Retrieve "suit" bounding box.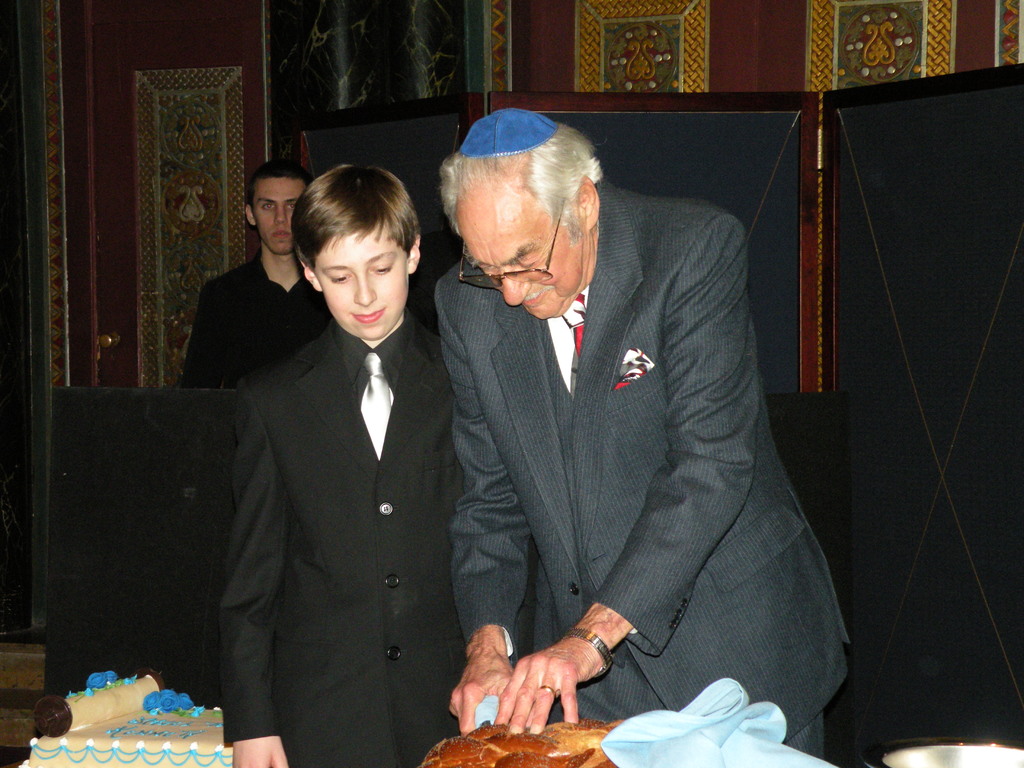
Bounding box: BBox(442, 111, 826, 739).
